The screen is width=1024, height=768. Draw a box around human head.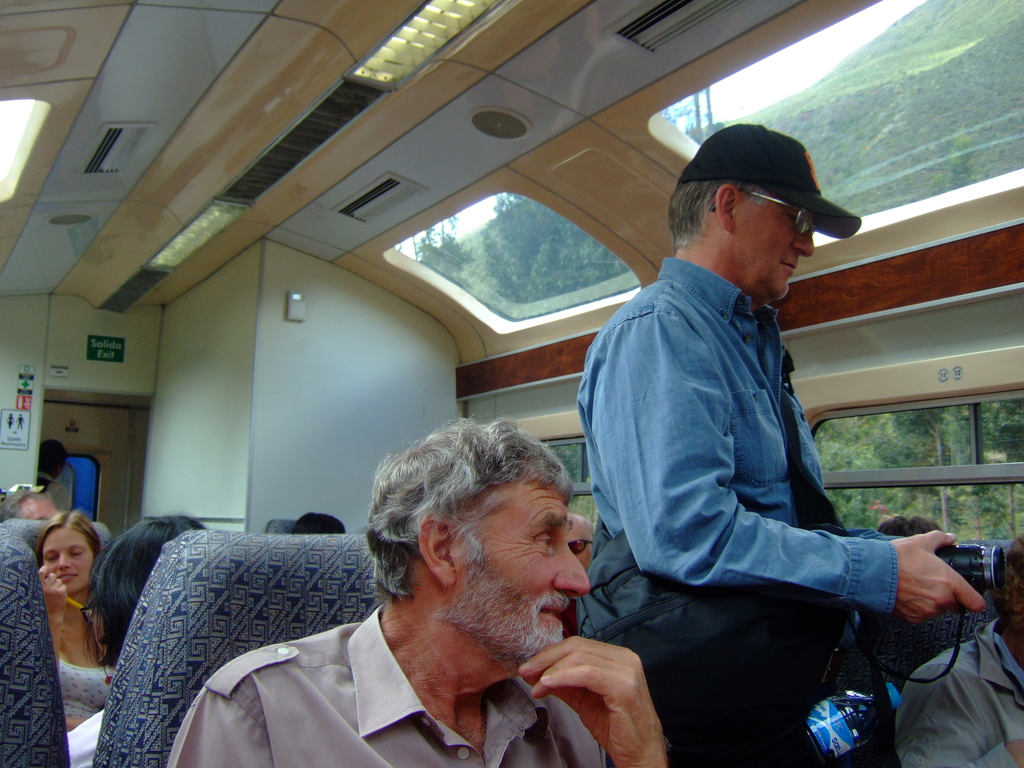
detection(84, 513, 204, 682).
